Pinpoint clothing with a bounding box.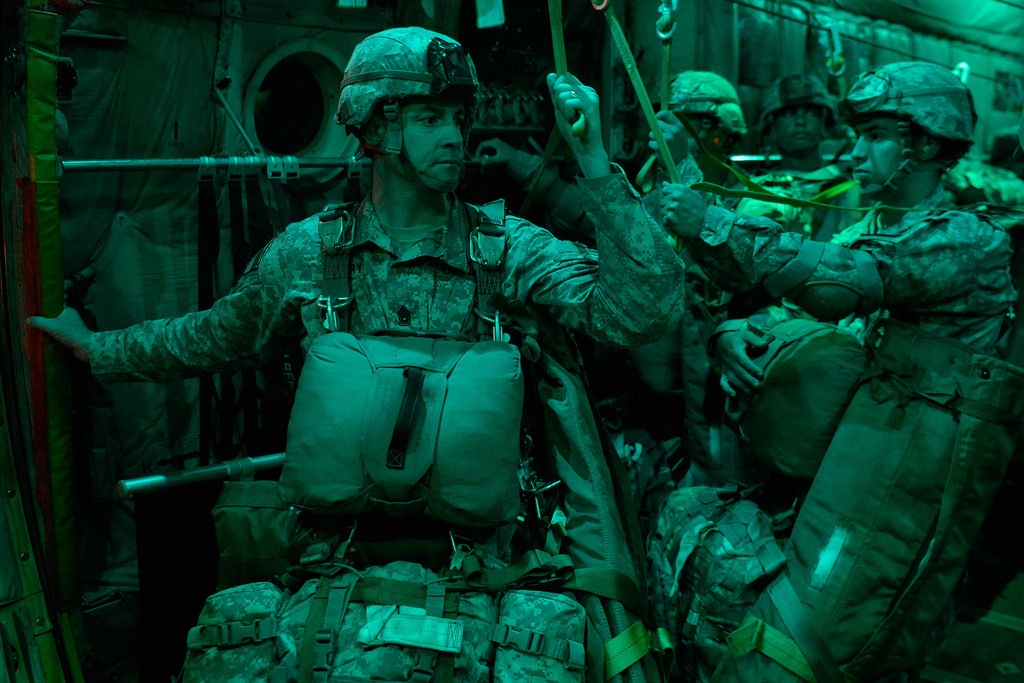
[x1=68, y1=145, x2=620, y2=554].
